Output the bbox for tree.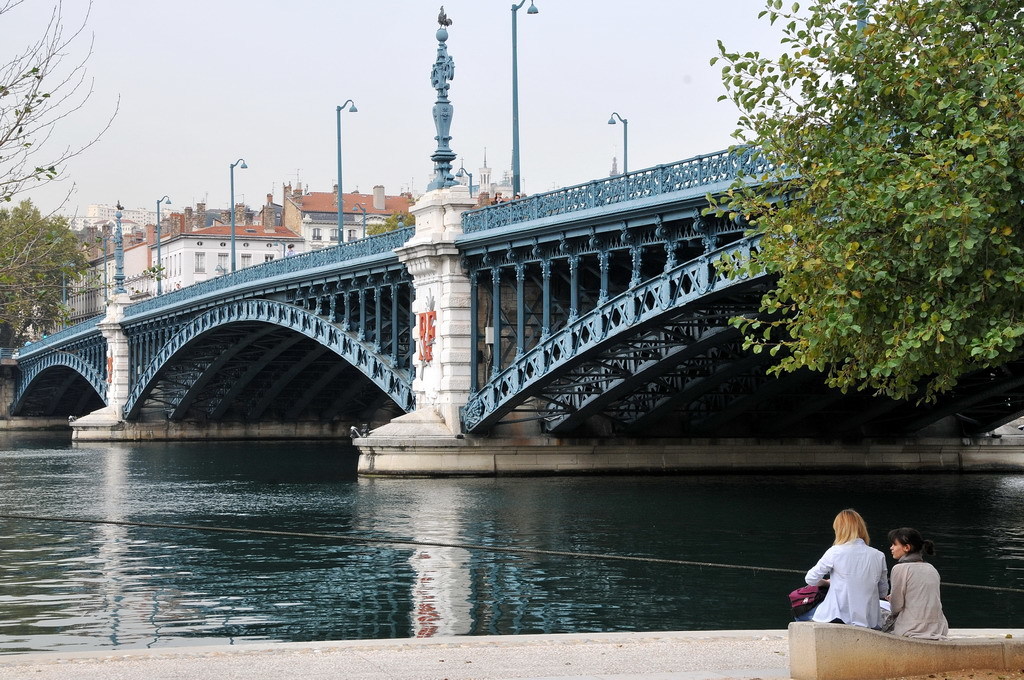
(x1=360, y1=206, x2=427, y2=244).
